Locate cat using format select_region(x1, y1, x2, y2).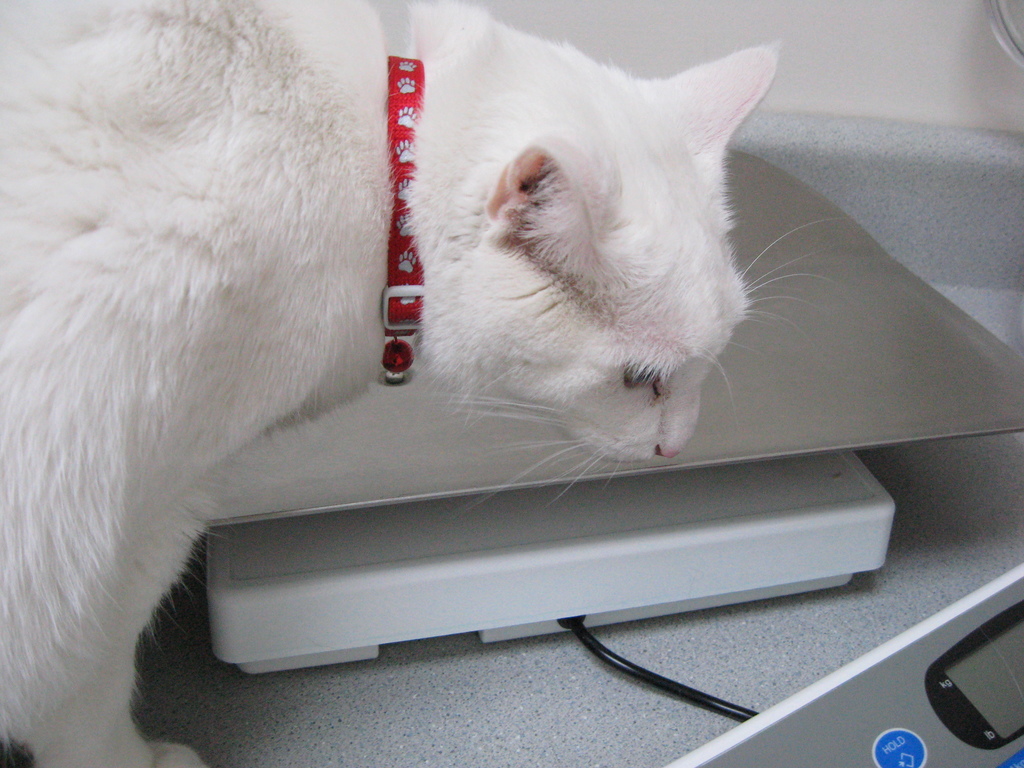
select_region(0, 0, 844, 767).
